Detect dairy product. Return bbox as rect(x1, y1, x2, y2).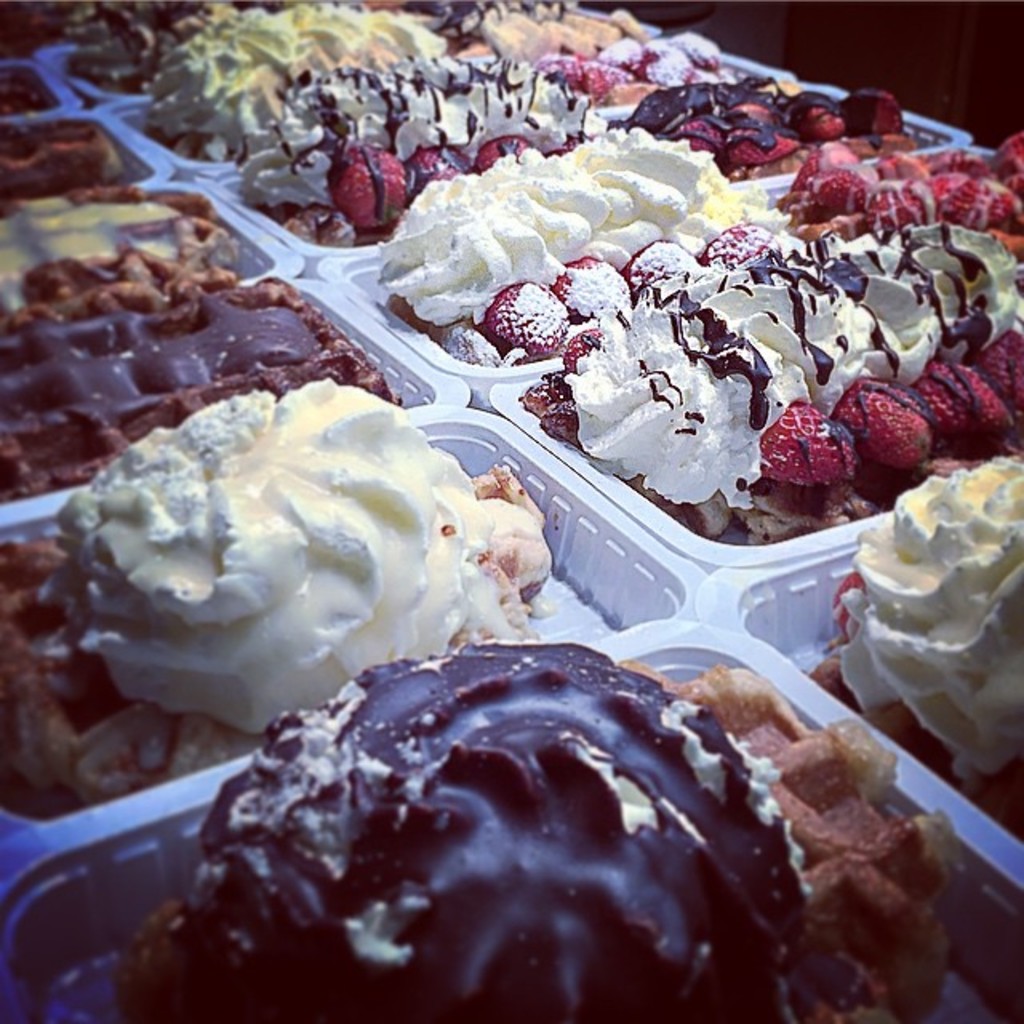
rect(0, 115, 142, 200).
